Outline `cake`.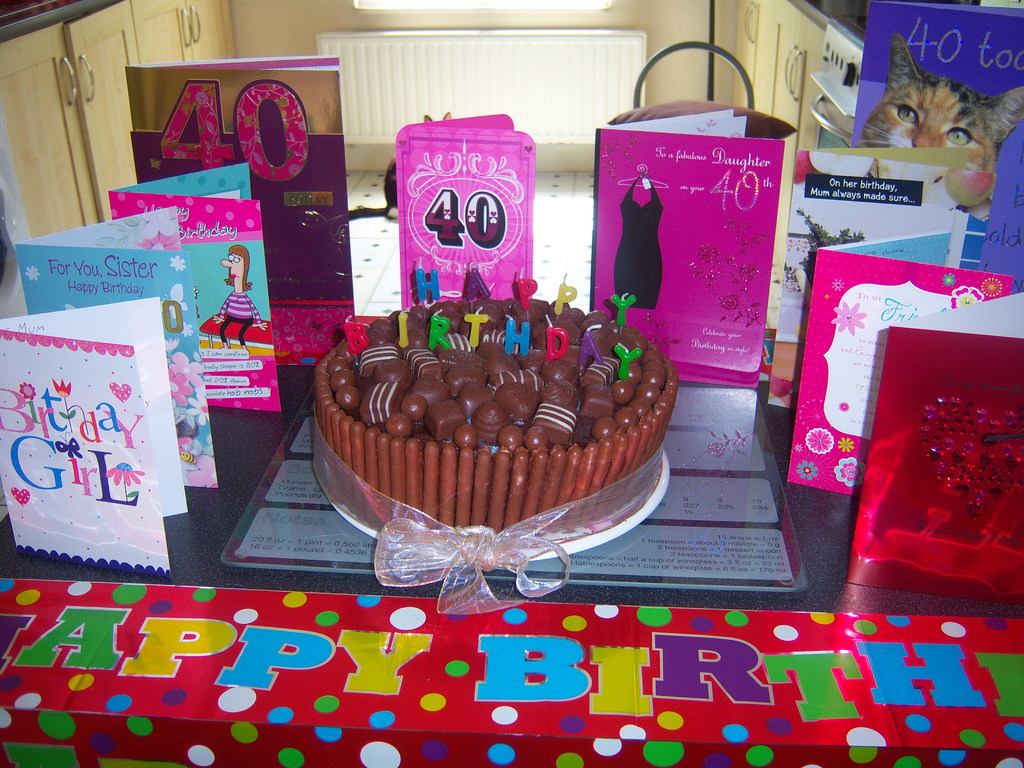
Outline: [314,299,678,531].
